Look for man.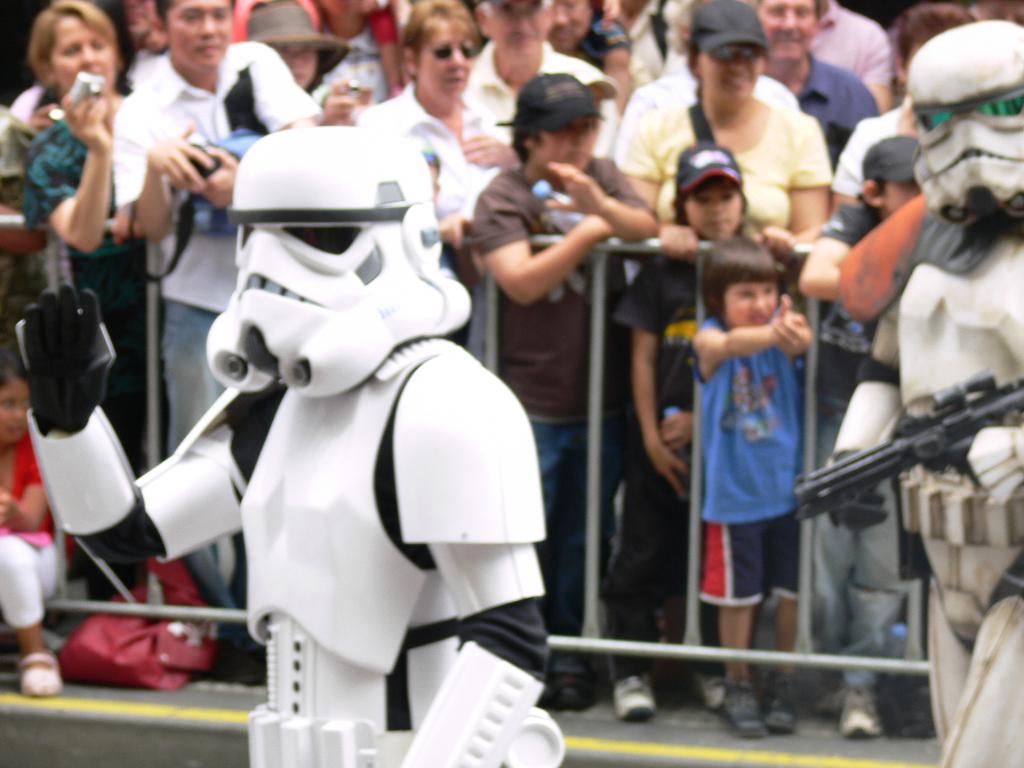
Found: 316, 0, 409, 113.
